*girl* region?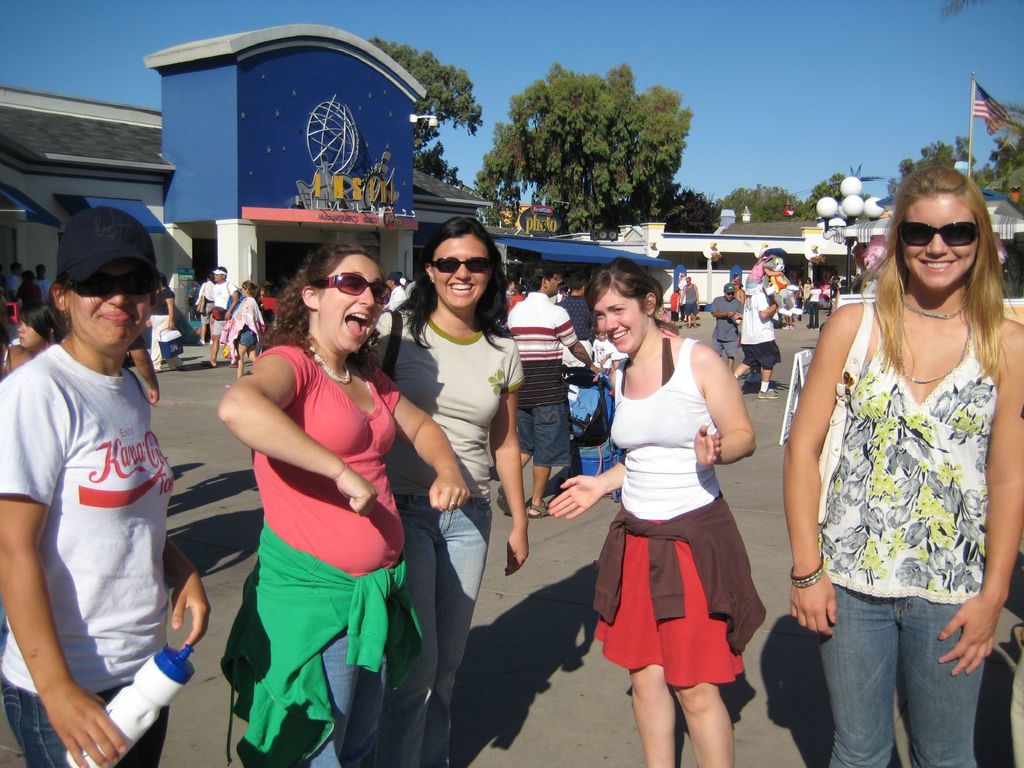
{"x1": 540, "y1": 252, "x2": 773, "y2": 767}
